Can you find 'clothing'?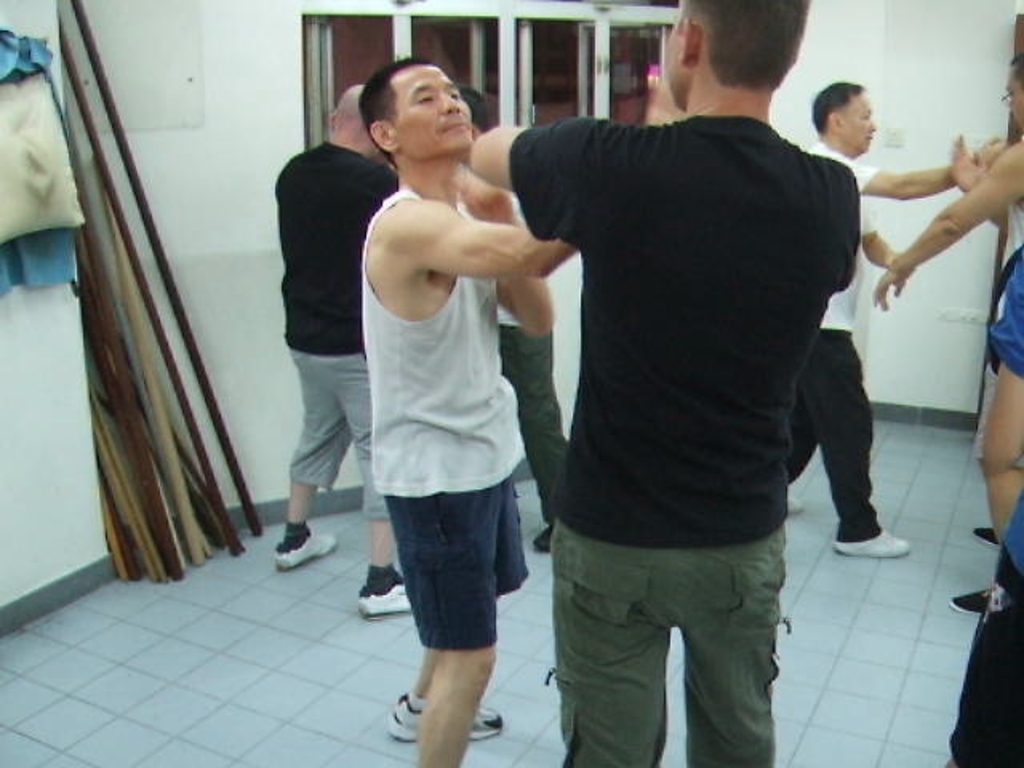
Yes, bounding box: 262:139:397:528.
